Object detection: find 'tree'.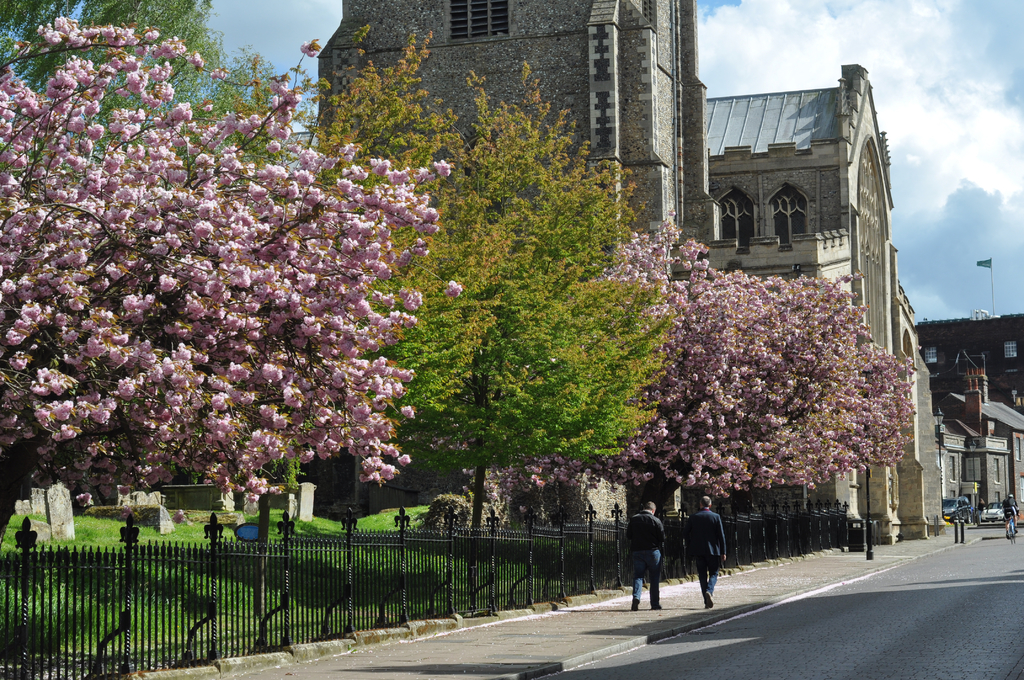
{"x1": 447, "y1": 216, "x2": 872, "y2": 510}.
